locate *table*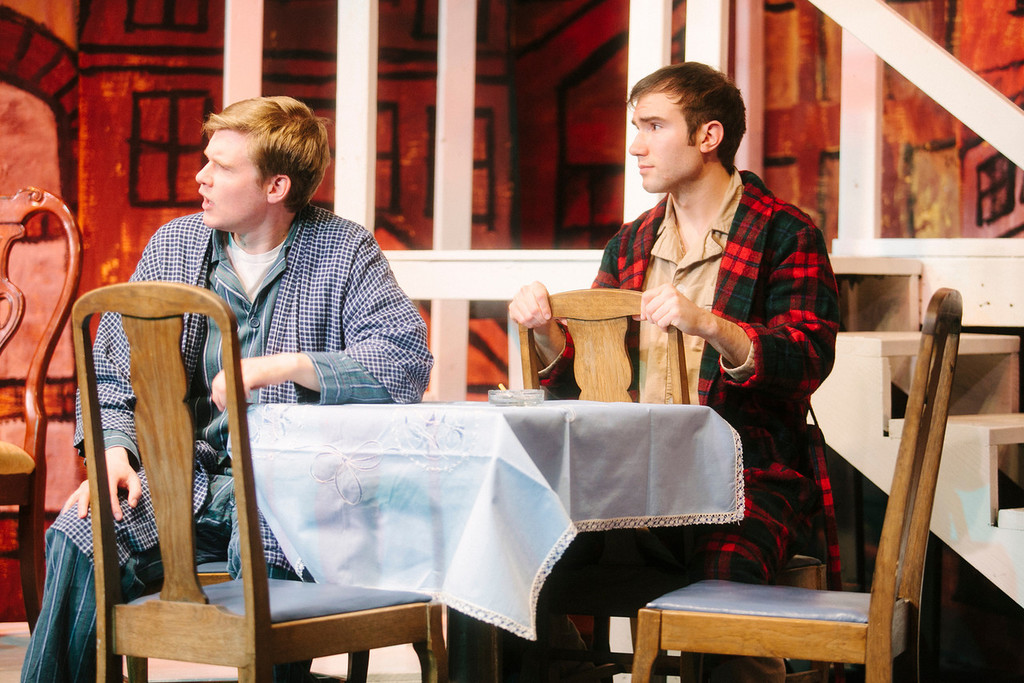
{"x1": 222, "y1": 393, "x2": 733, "y2": 682}
